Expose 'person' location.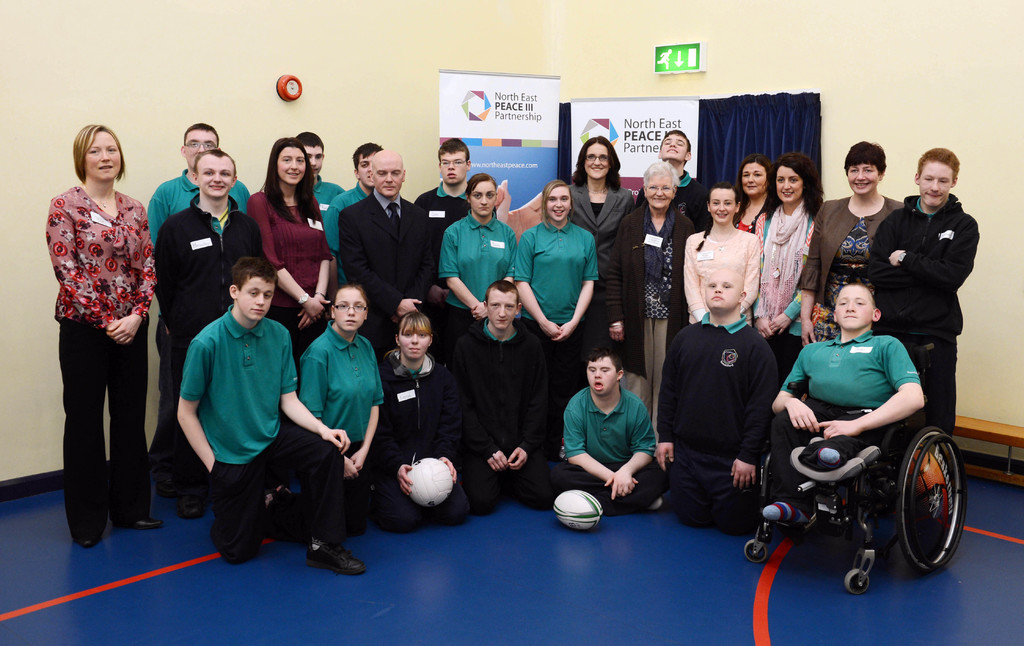
Exposed at bbox=[299, 282, 386, 540].
